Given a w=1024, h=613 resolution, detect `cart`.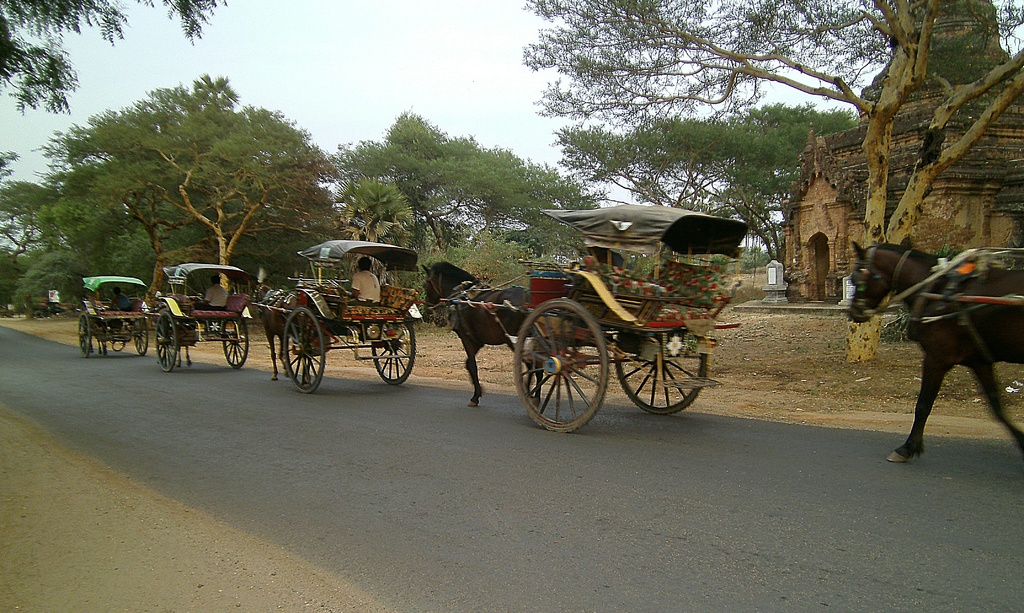
154:264:254:373.
